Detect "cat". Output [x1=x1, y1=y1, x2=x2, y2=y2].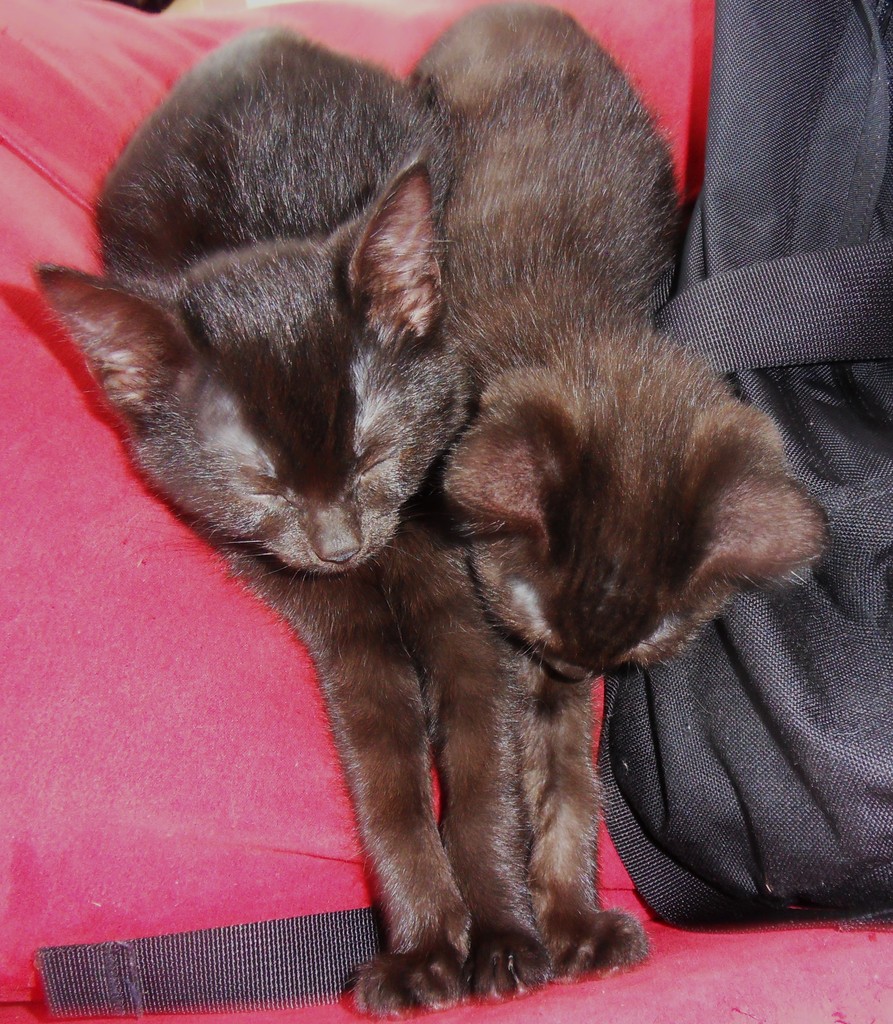
[x1=29, y1=12, x2=561, y2=1023].
